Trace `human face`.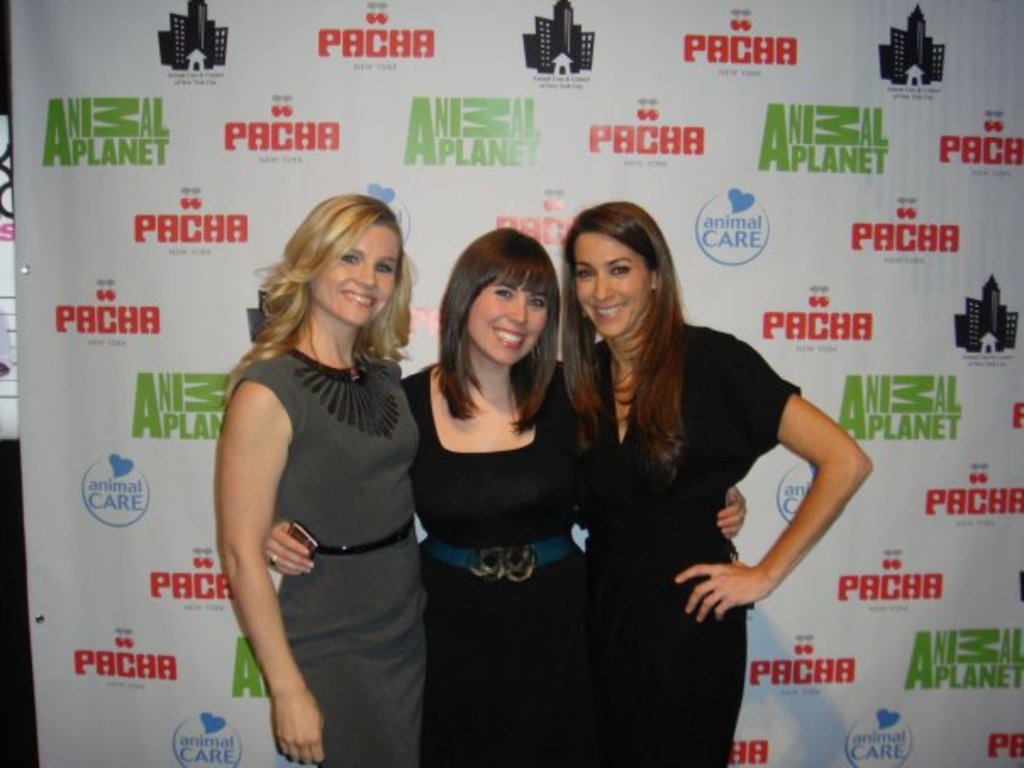
Traced to rect(466, 271, 551, 363).
